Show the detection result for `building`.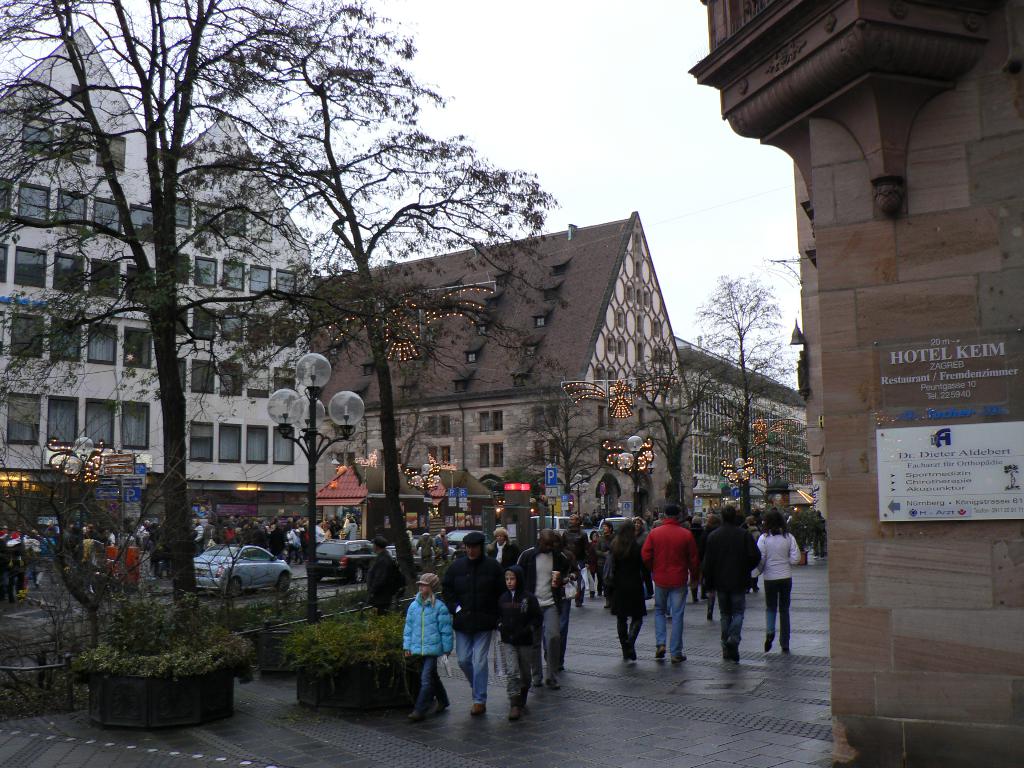
{"x1": 673, "y1": 336, "x2": 812, "y2": 495}.
